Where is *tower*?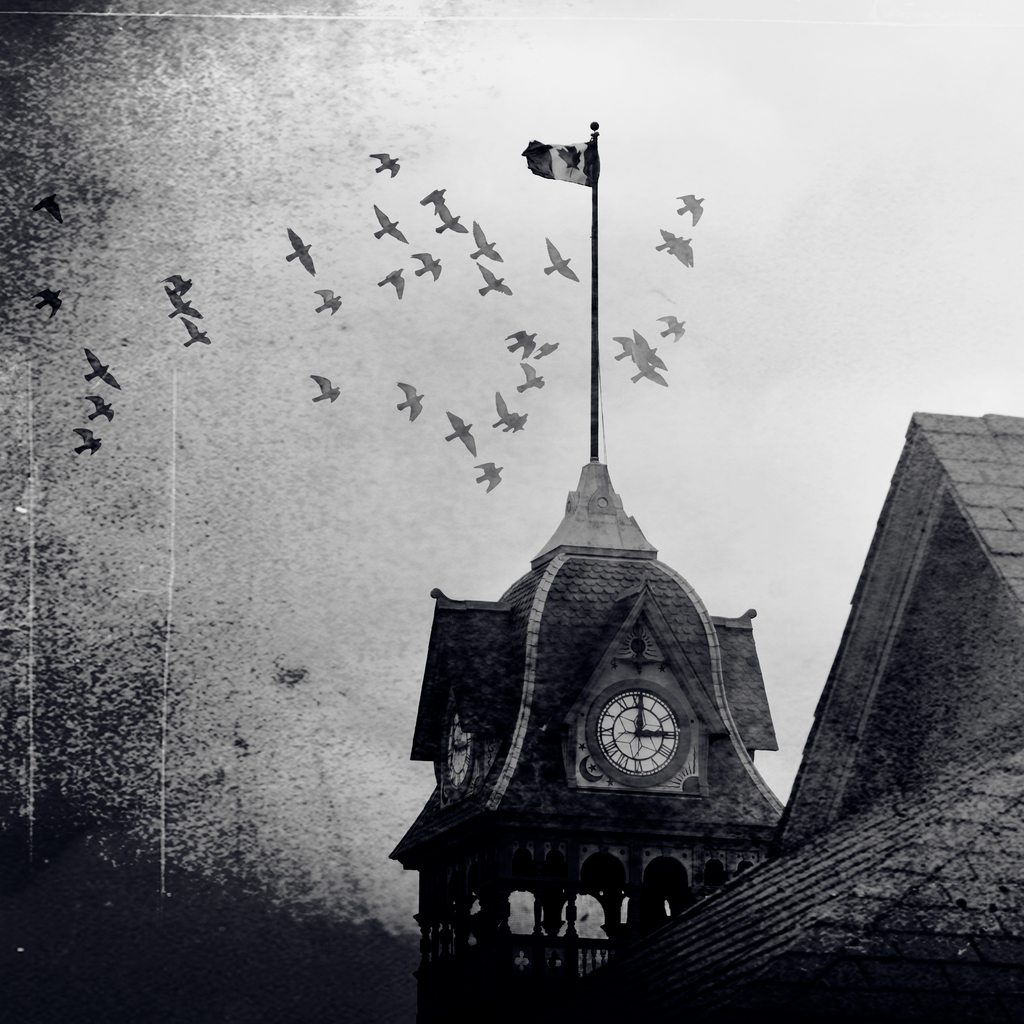
<region>404, 124, 793, 1018</region>.
